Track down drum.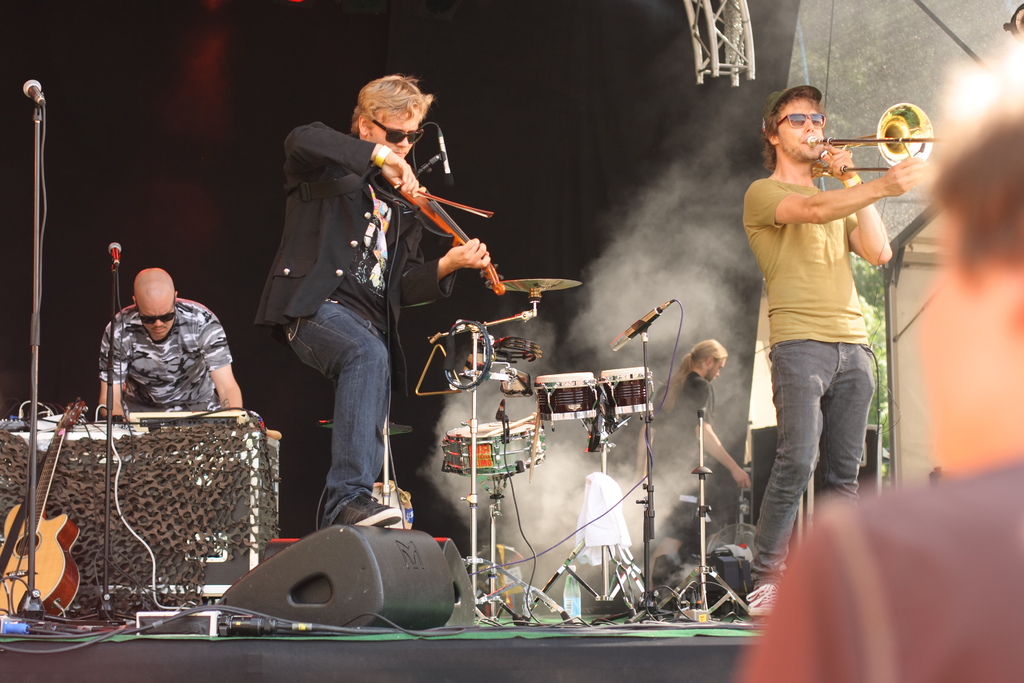
Tracked to crop(448, 336, 497, 384).
